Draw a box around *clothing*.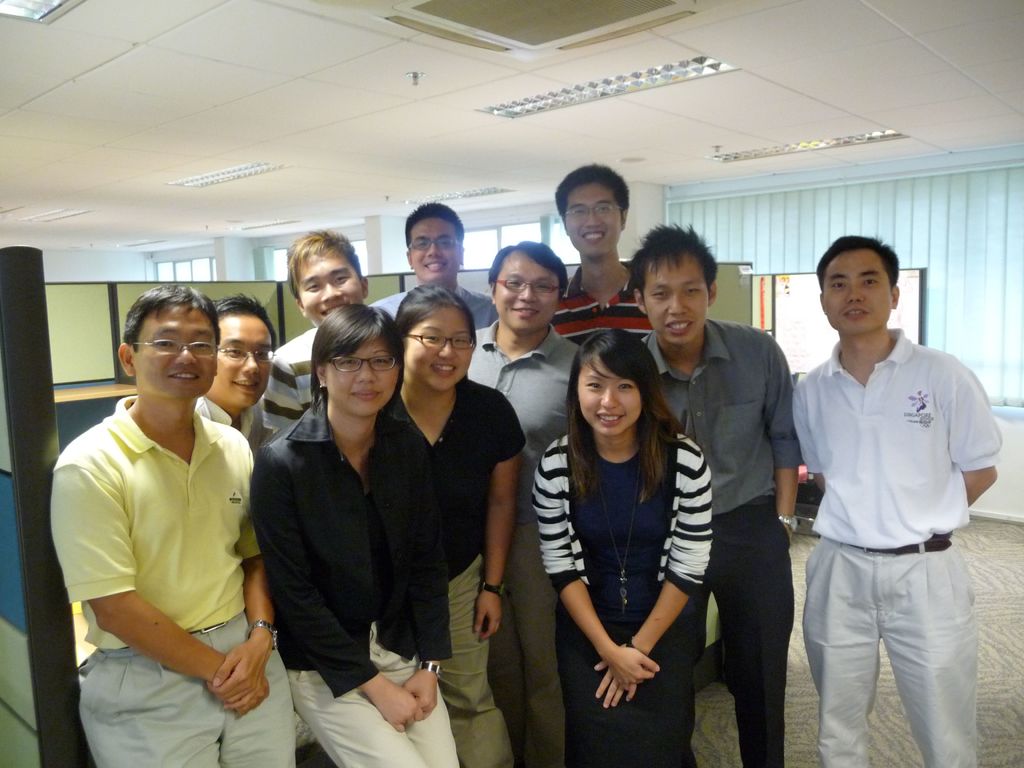
(53,415,312,767).
